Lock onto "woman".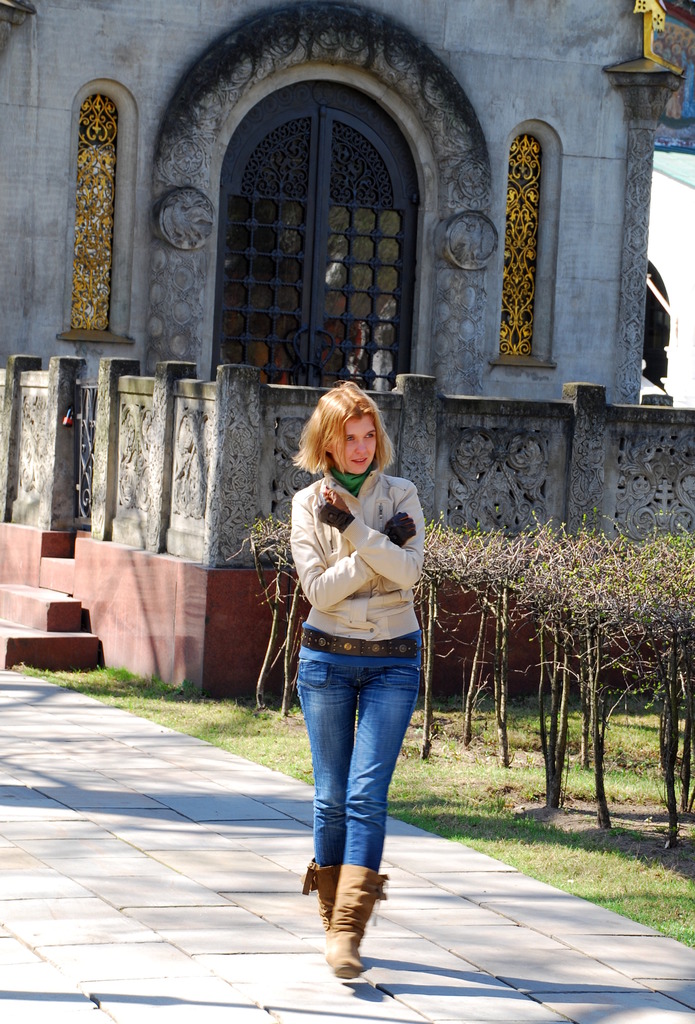
Locked: 263 379 448 979.
